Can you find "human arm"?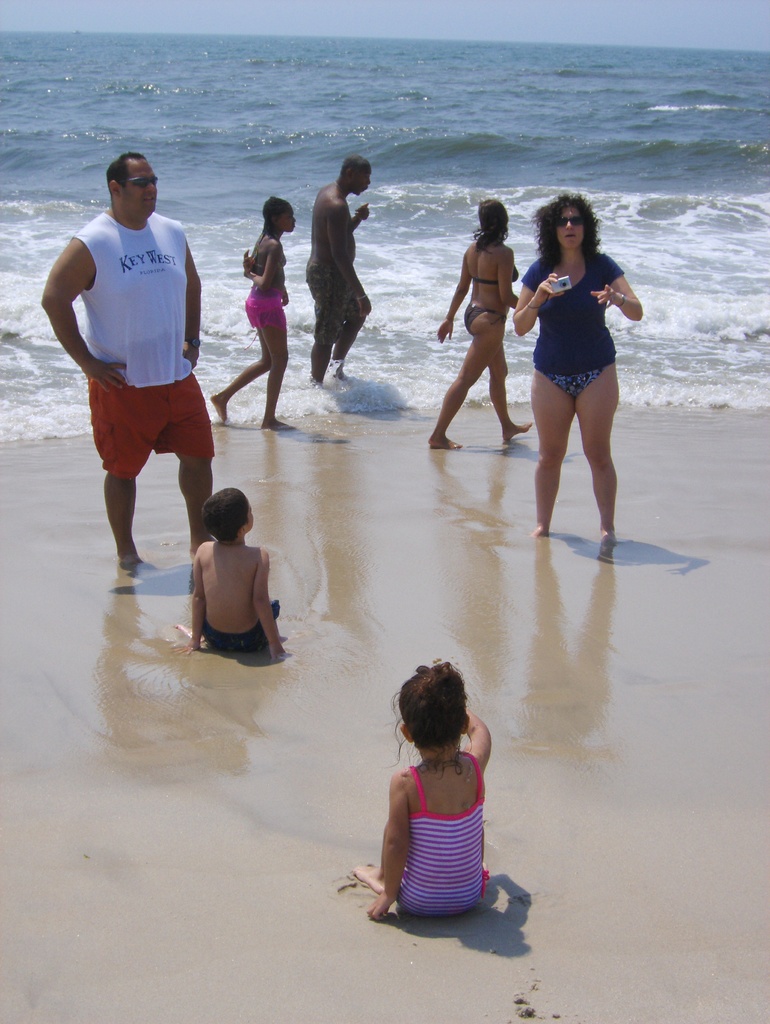
Yes, bounding box: bbox(365, 774, 412, 922).
